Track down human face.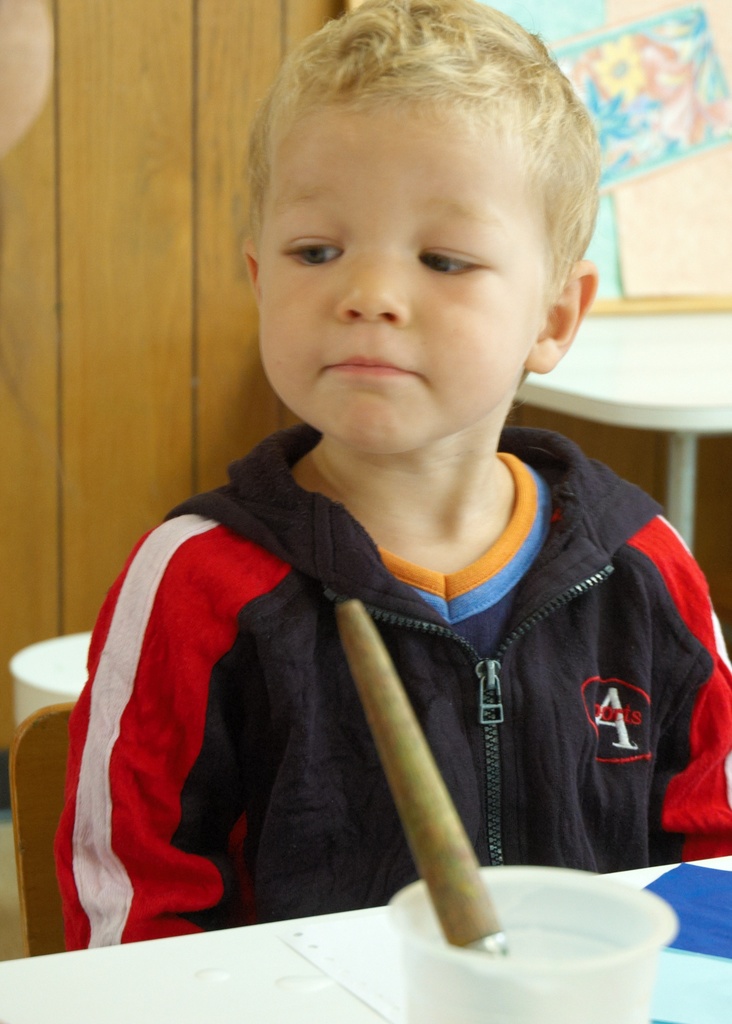
Tracked to (left=257, top=92, right=544, bottom=457).
